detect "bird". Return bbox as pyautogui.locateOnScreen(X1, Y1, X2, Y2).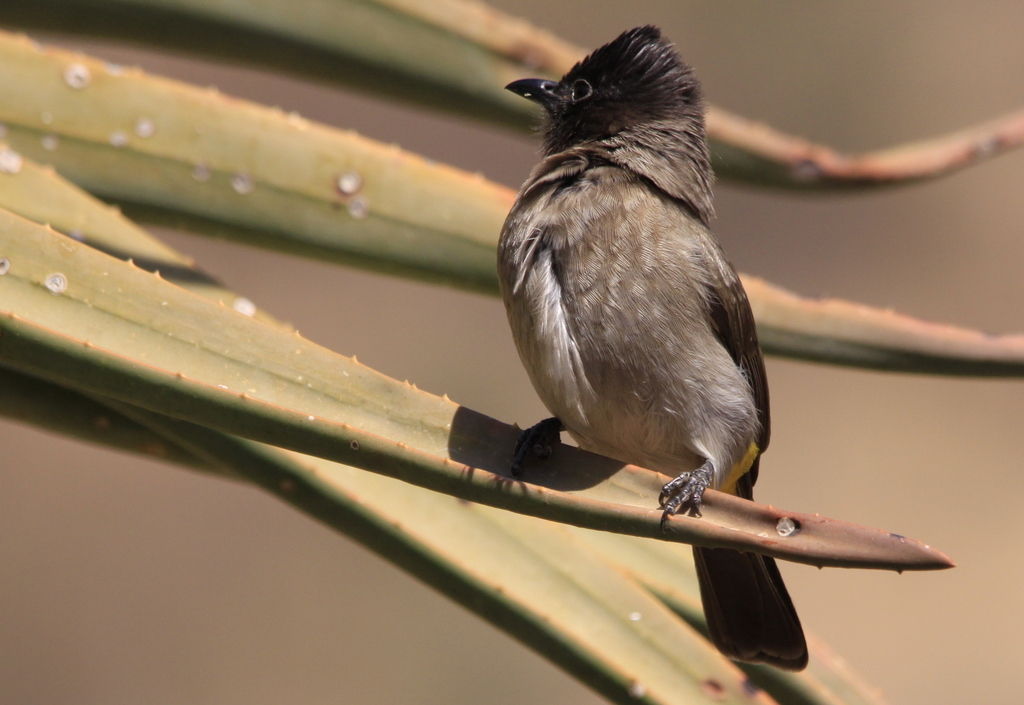
pyautogui.locateOnScreen(490, 22, 804, 596).
